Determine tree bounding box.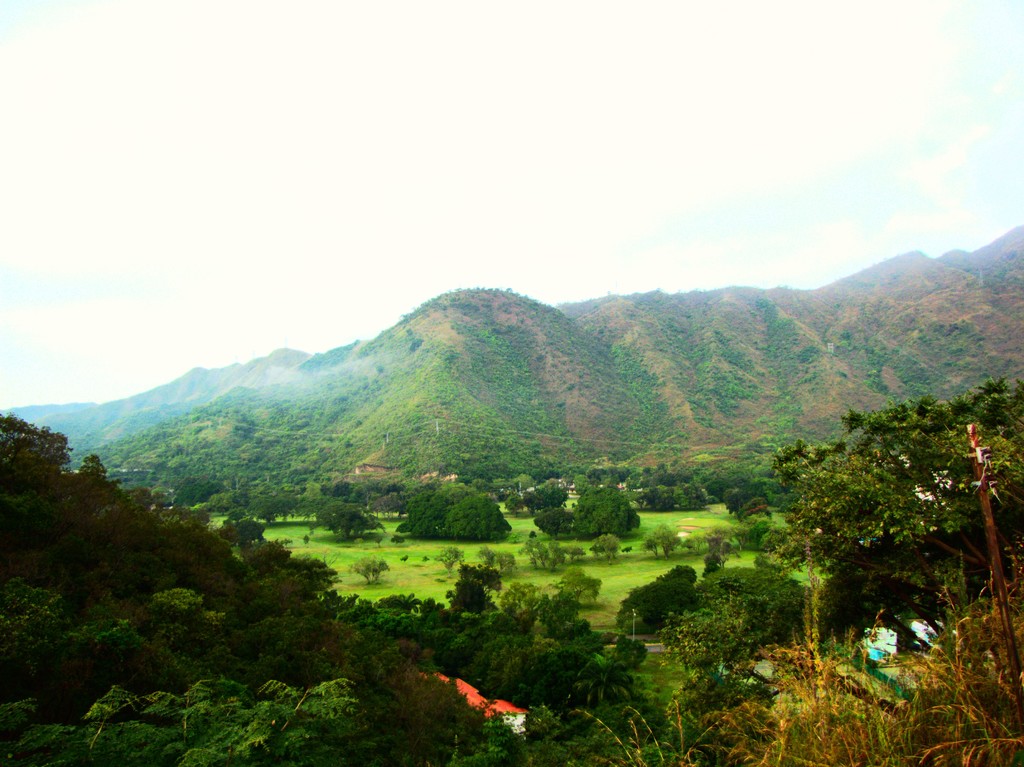
Determined: box(566, 489, 657, 545).
